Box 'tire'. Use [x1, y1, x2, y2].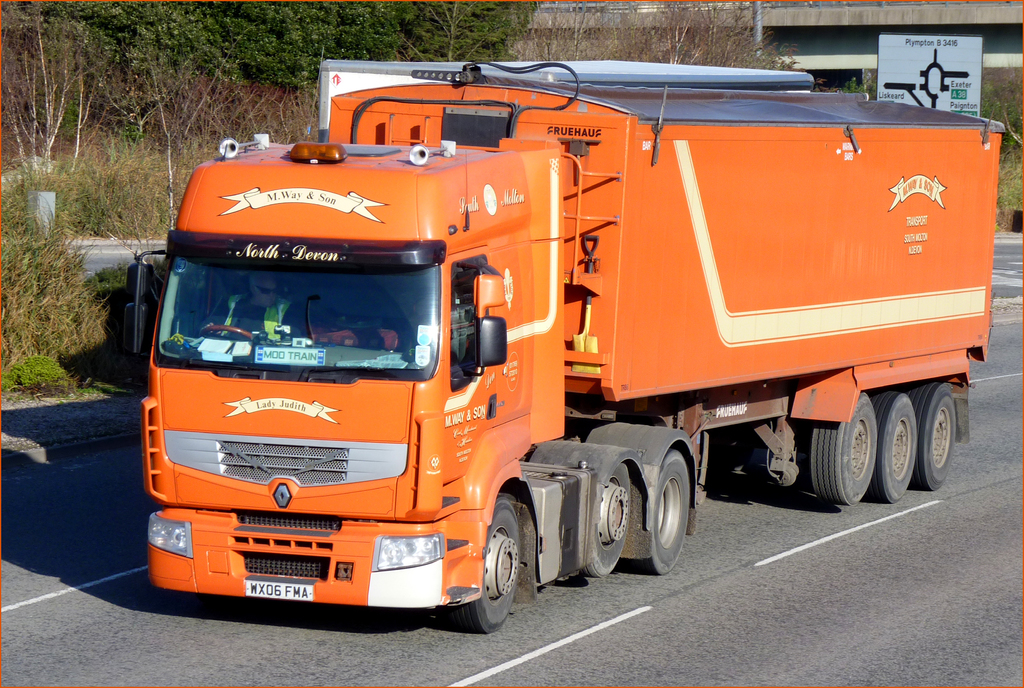
[808, 393, 877, 508].
